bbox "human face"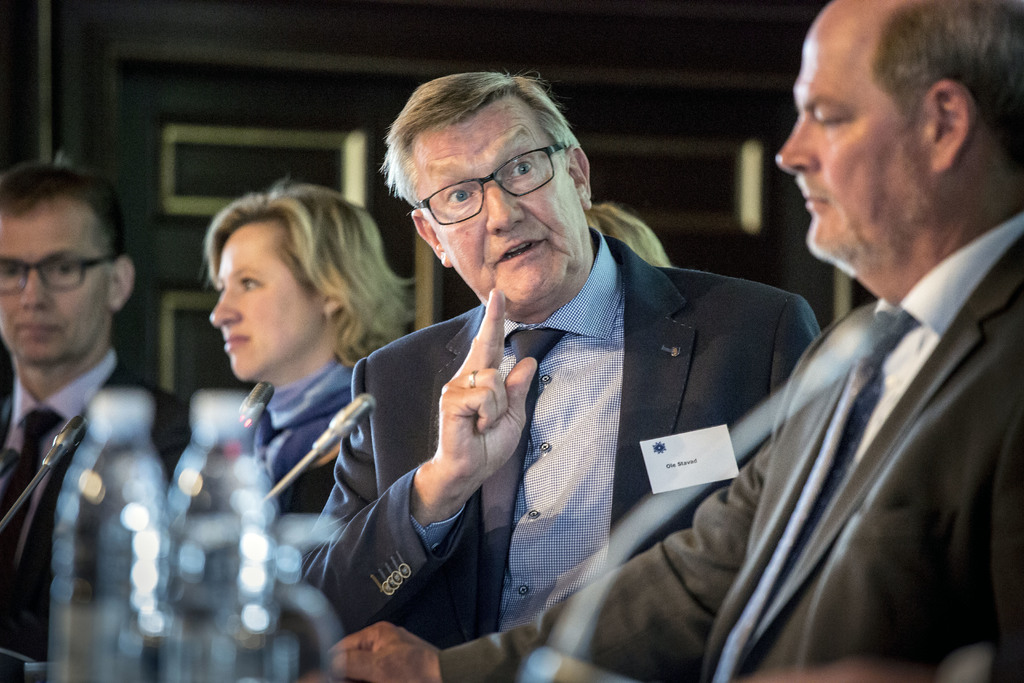
(209, 222, 324, 381)
